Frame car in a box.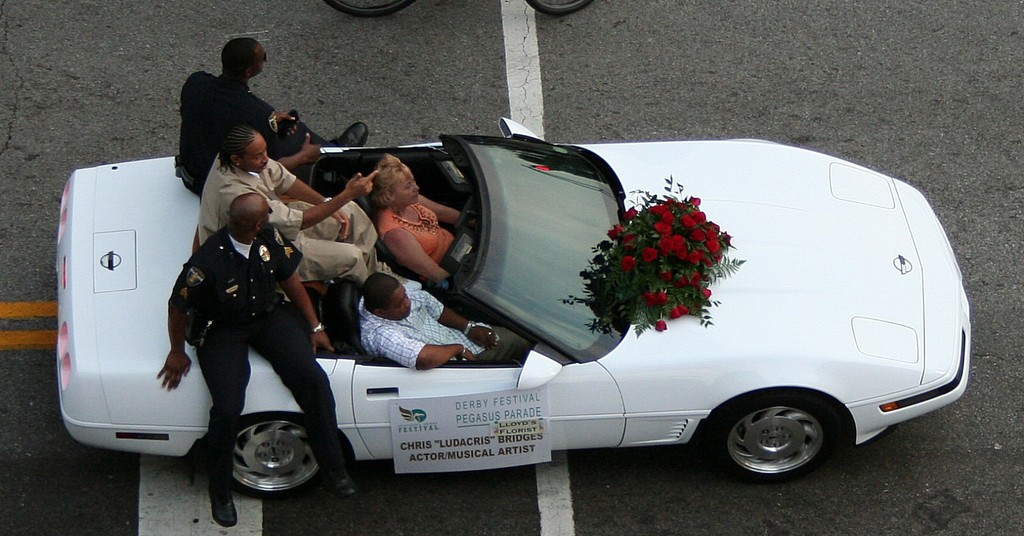
select_region(54, 113, 972, 481).
